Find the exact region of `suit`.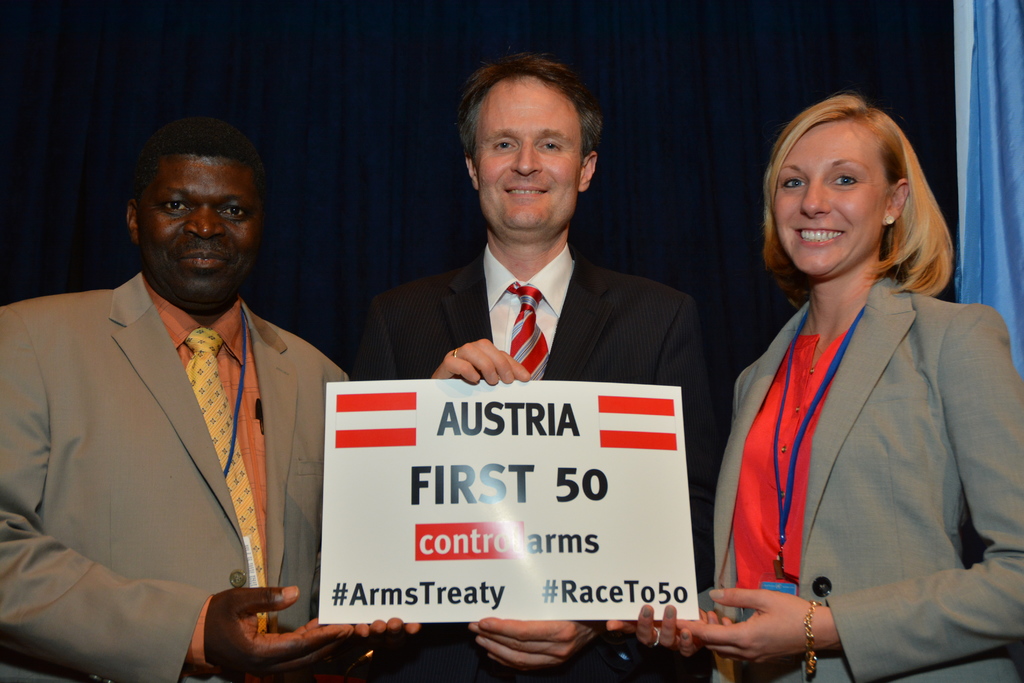
Exact region: crop(351, 239, 712, 682).
